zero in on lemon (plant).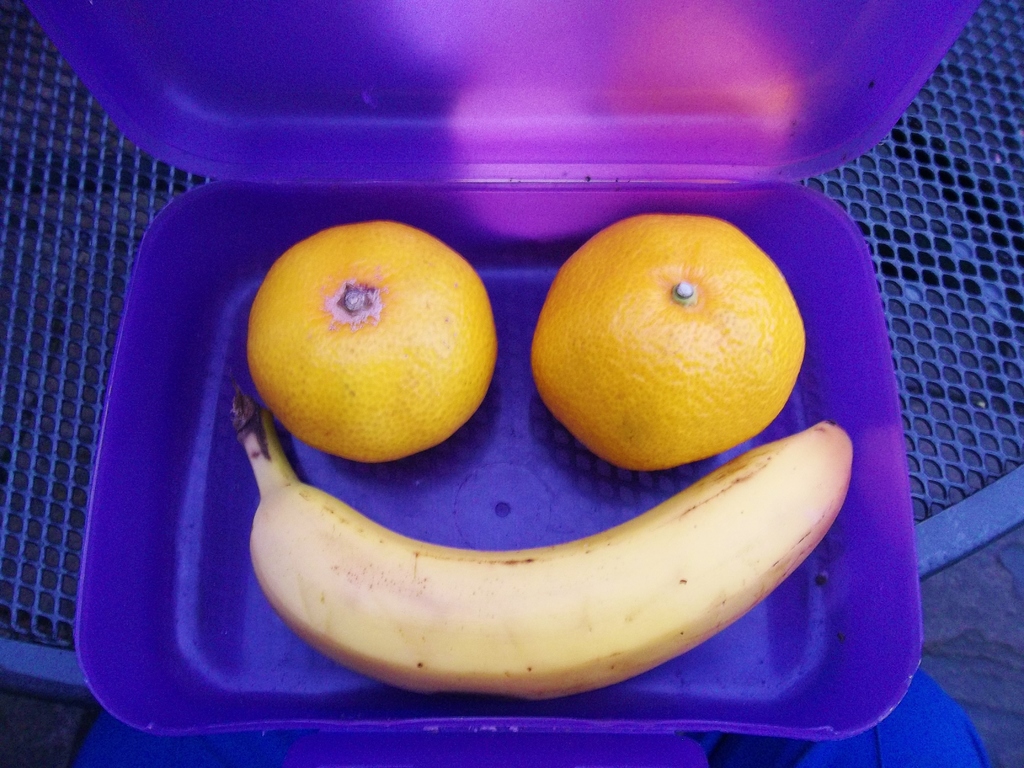
Zeroed in: pyautogui.locateOnScreen(244, 218, 499, 465).
